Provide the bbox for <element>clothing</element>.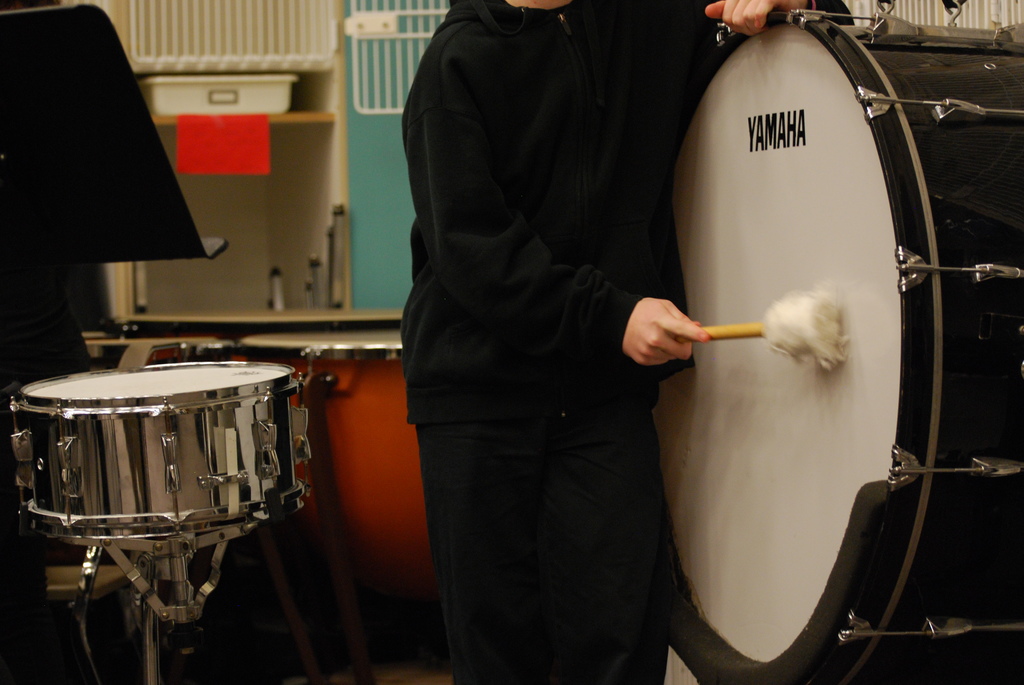
pyautogui.locateOnScreen(395, 0, 858, 684).
